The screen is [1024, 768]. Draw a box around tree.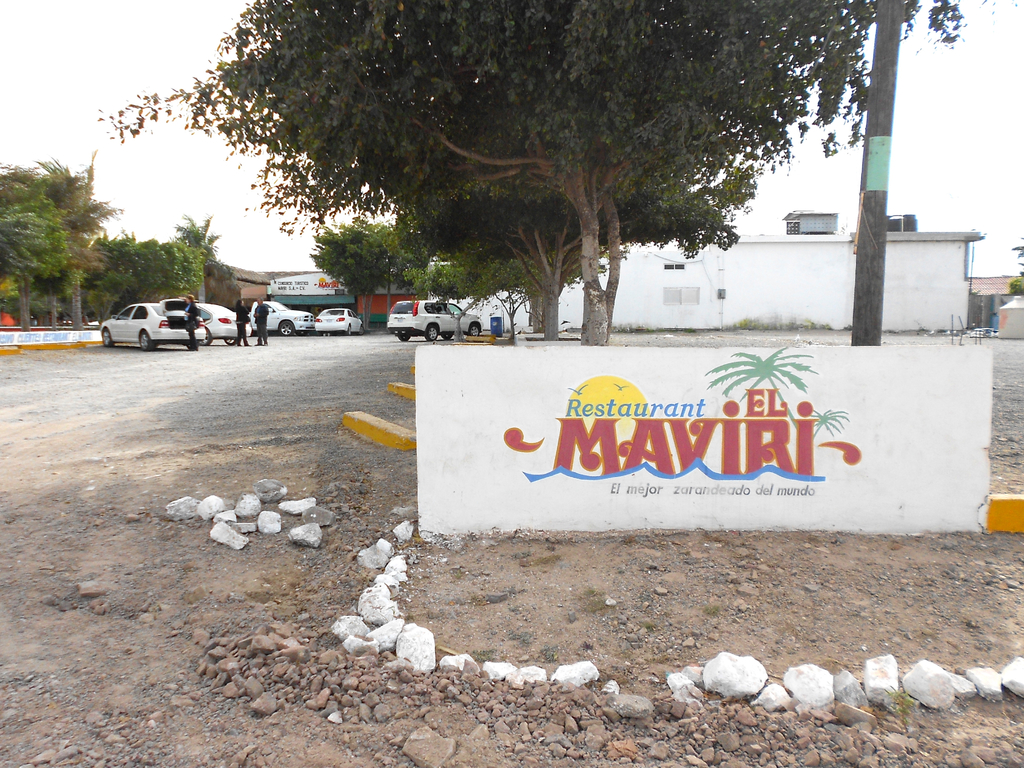
BBox(1005, 234, 1023, 282).
